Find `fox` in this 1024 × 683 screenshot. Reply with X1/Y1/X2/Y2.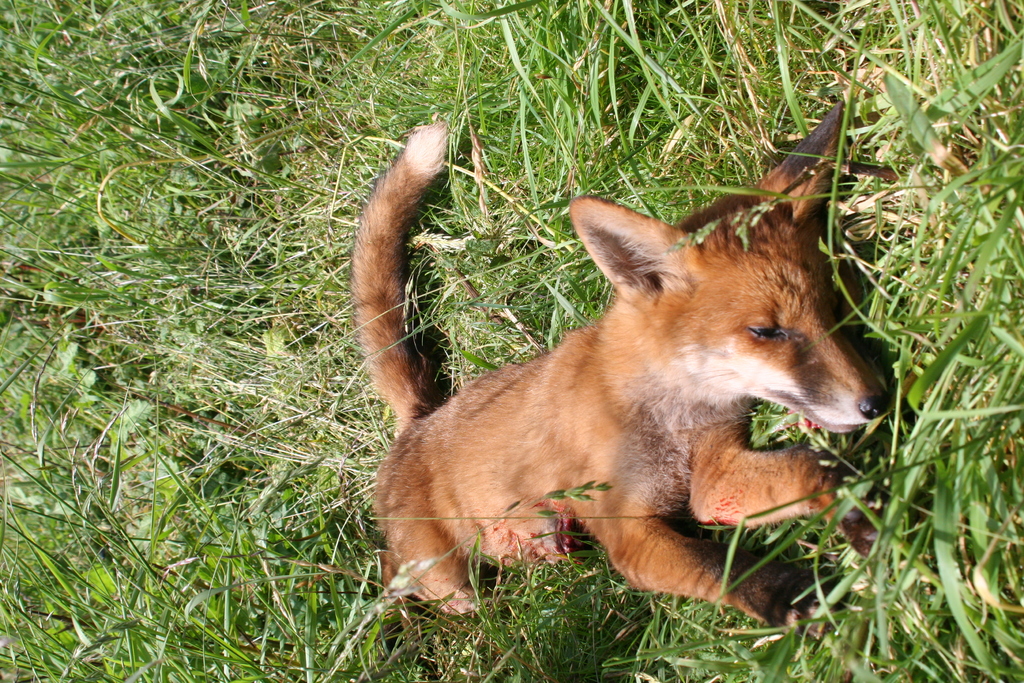
343/95/891/653.
